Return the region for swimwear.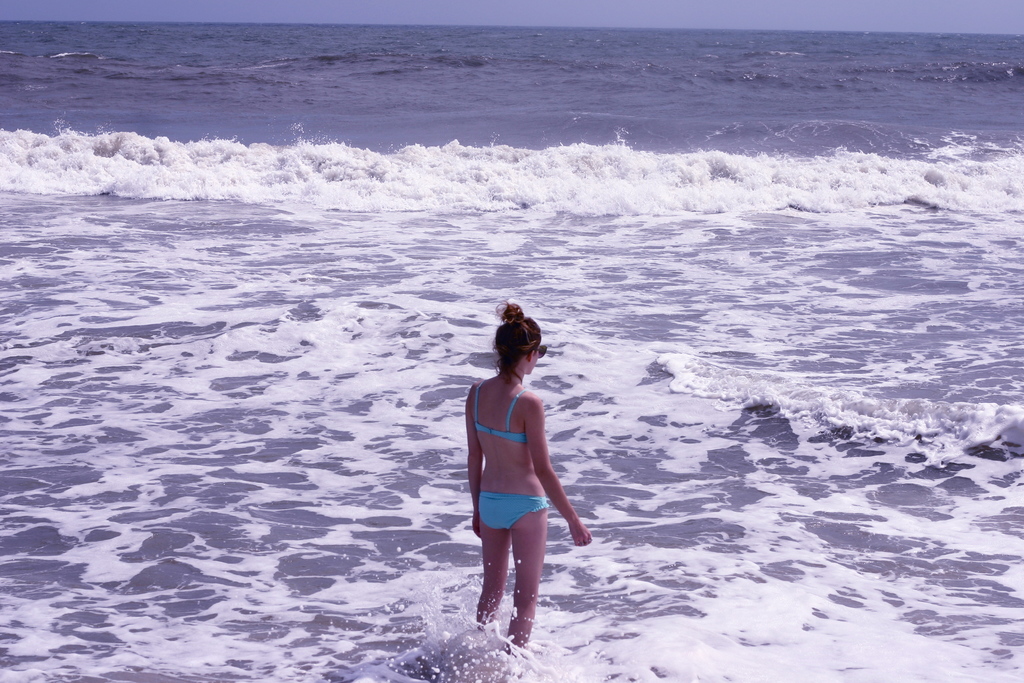
select_region(478, 491, 548, 534).
